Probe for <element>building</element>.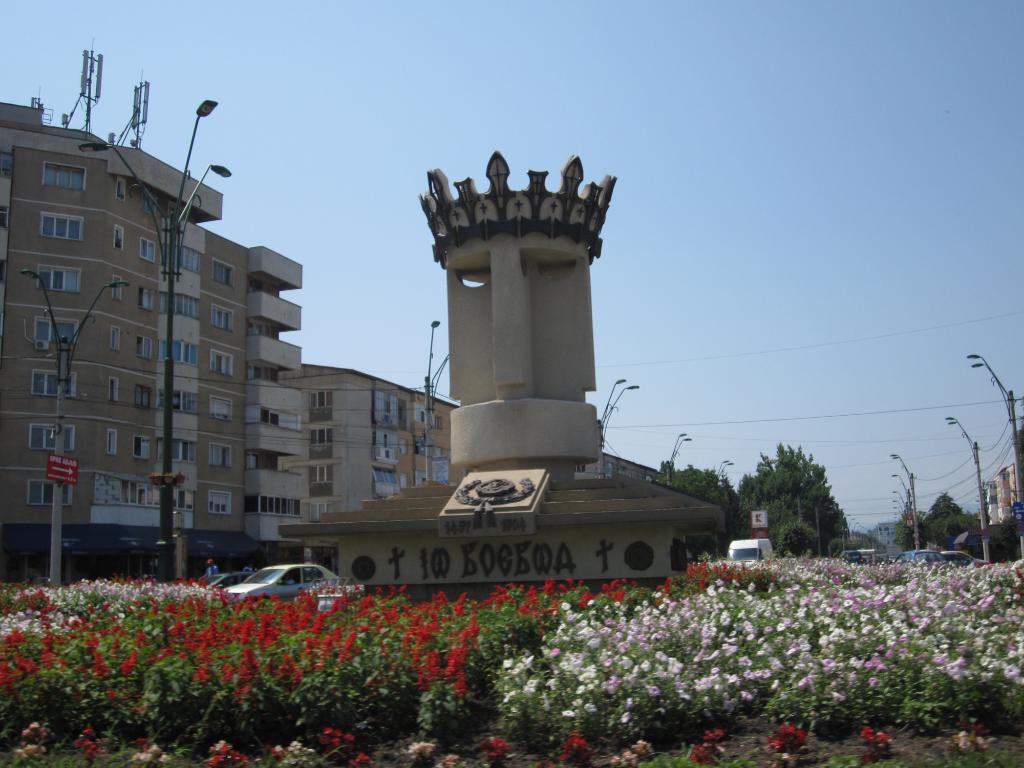
Probe result: (left=0, top=48, right=304, bottom=593).
